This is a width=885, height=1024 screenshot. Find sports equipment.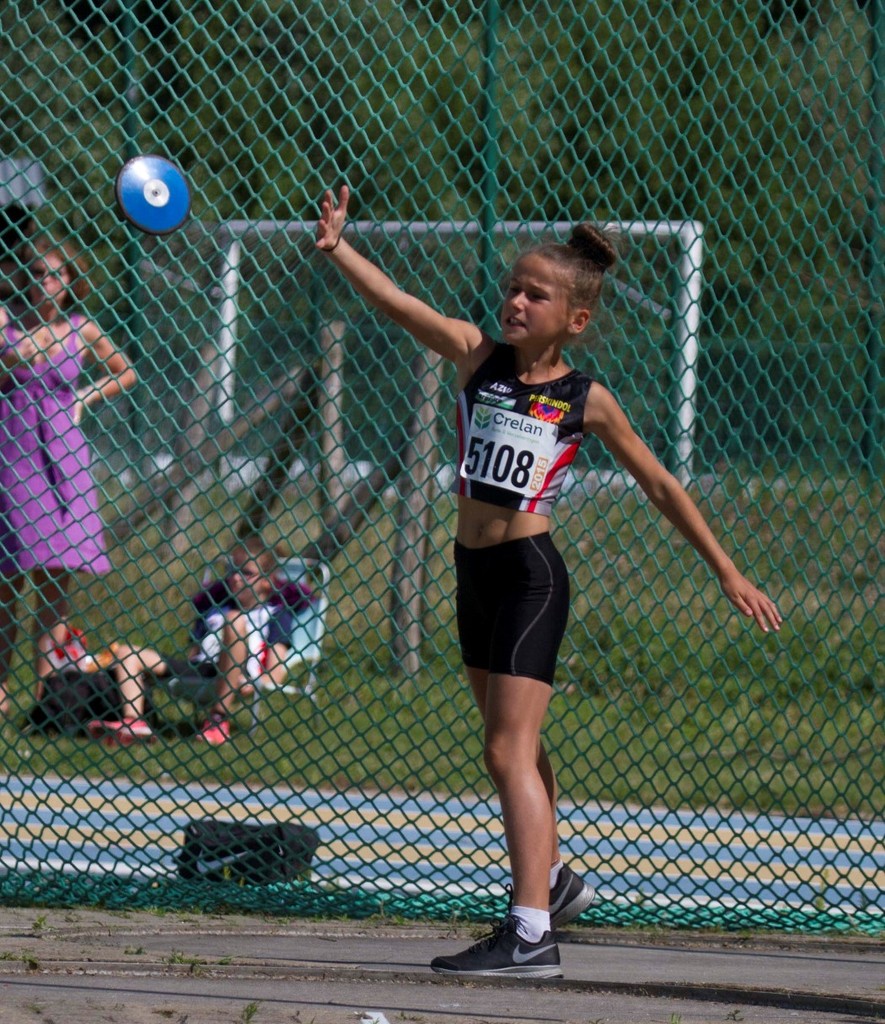
Bounding box: crop(118, 156, 192, 237).
